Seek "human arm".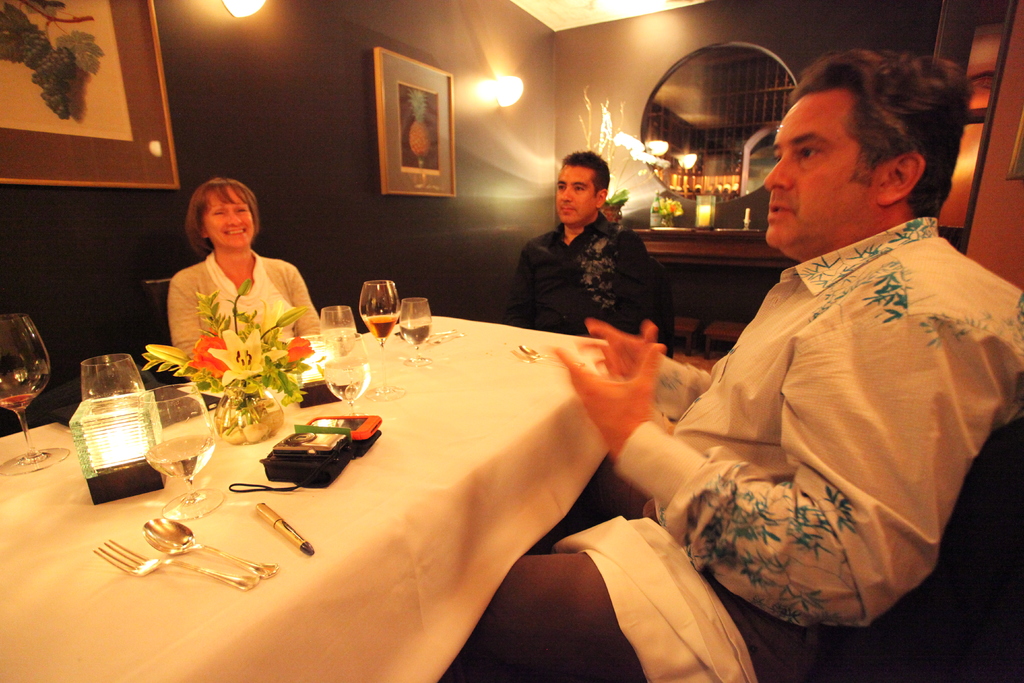
(left=499, top=241, right=551, bottom=333).
